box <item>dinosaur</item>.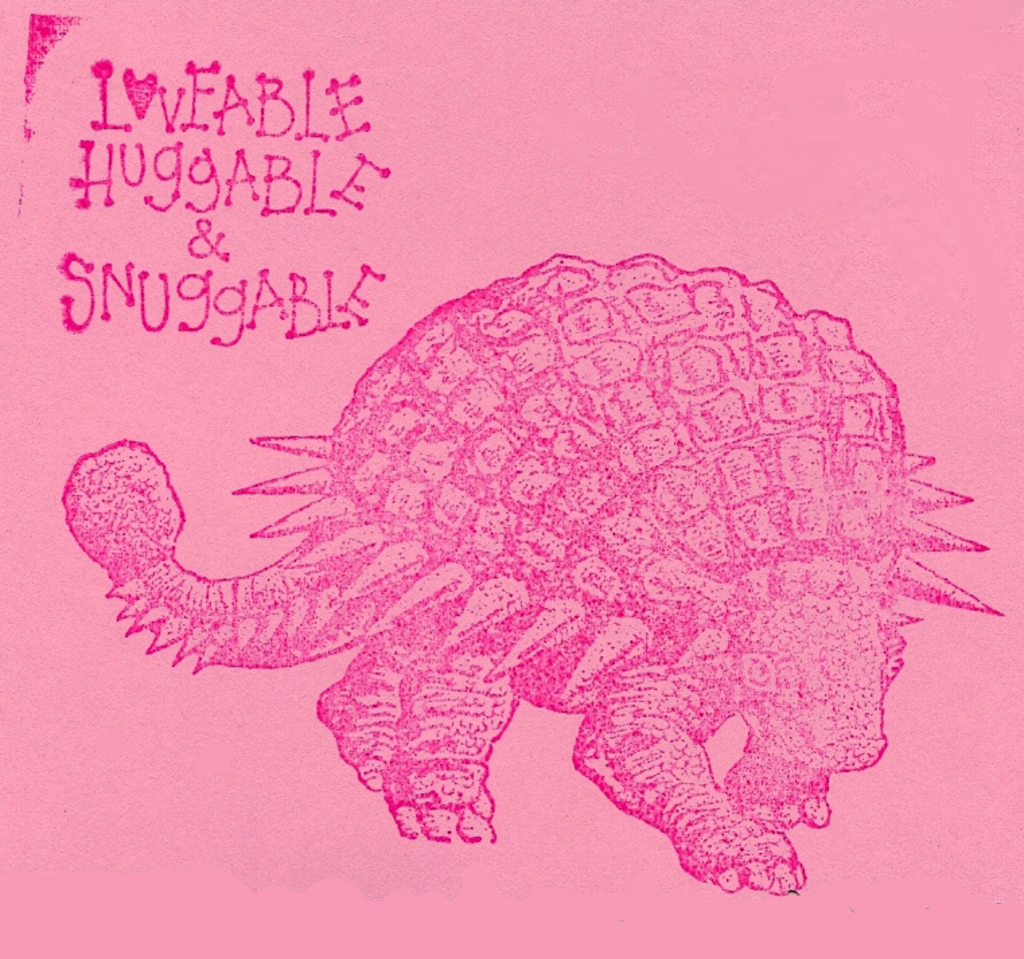
left=63, top=249, right=1005, bottom=894.
